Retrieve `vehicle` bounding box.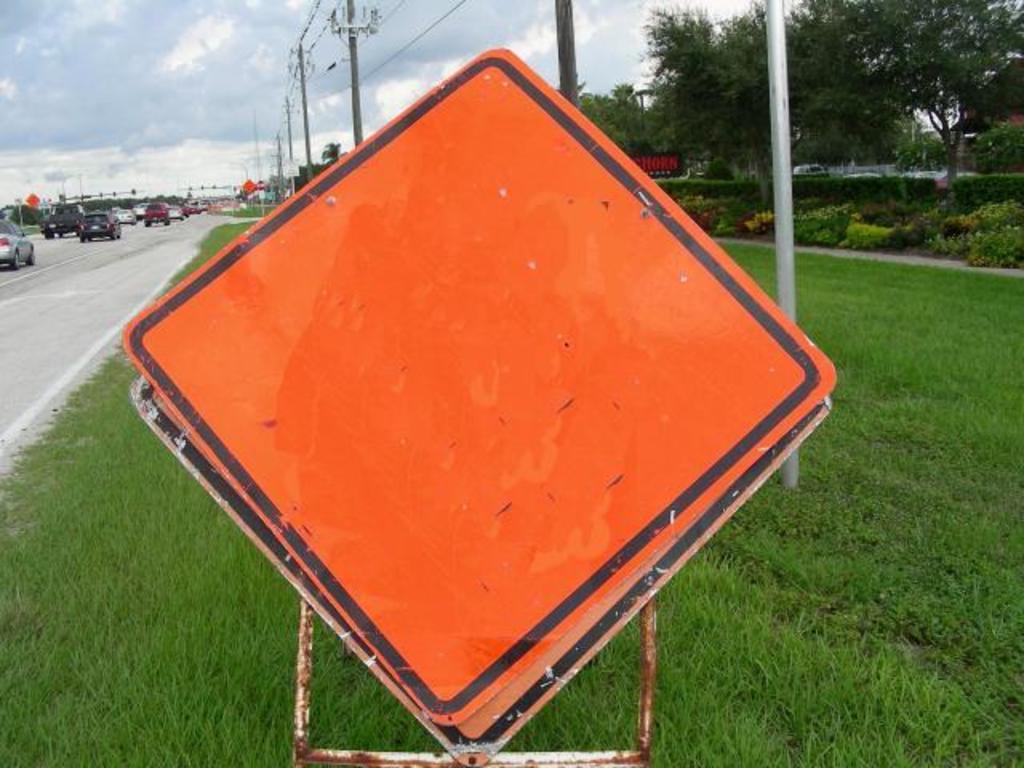
Bounding box: bbox=(638, 152, 685, 179).
